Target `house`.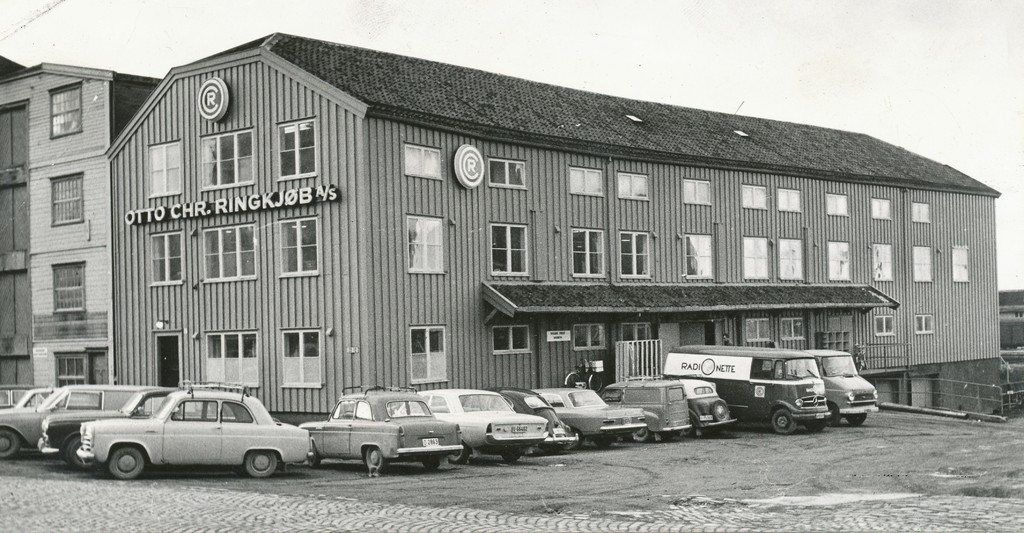
Target region: bbox=(0, 58, 148, 386).
